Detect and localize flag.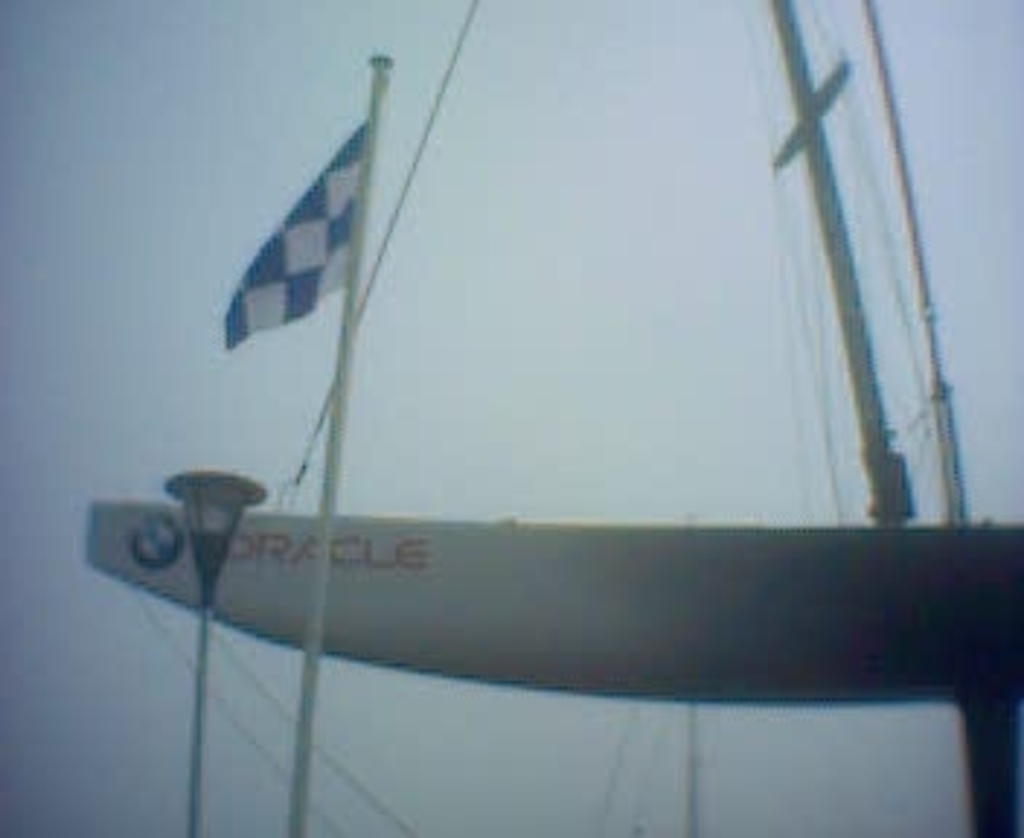
Localized at bbox(207, 119, 369, 340).
